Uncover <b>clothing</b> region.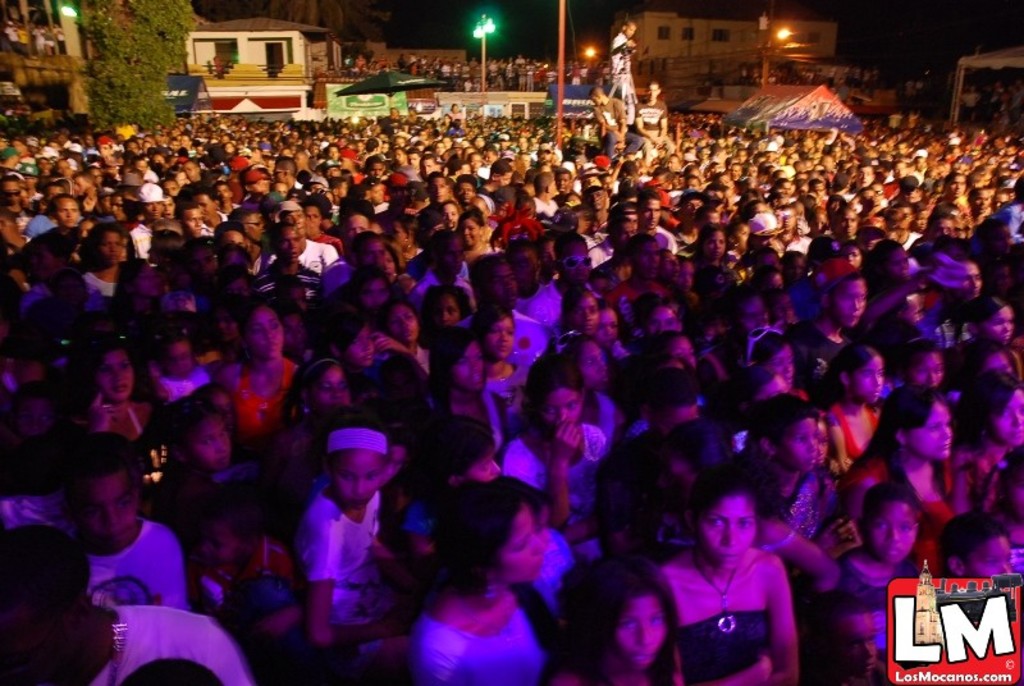
Uncovered: box(594, 99, 644, 166).
